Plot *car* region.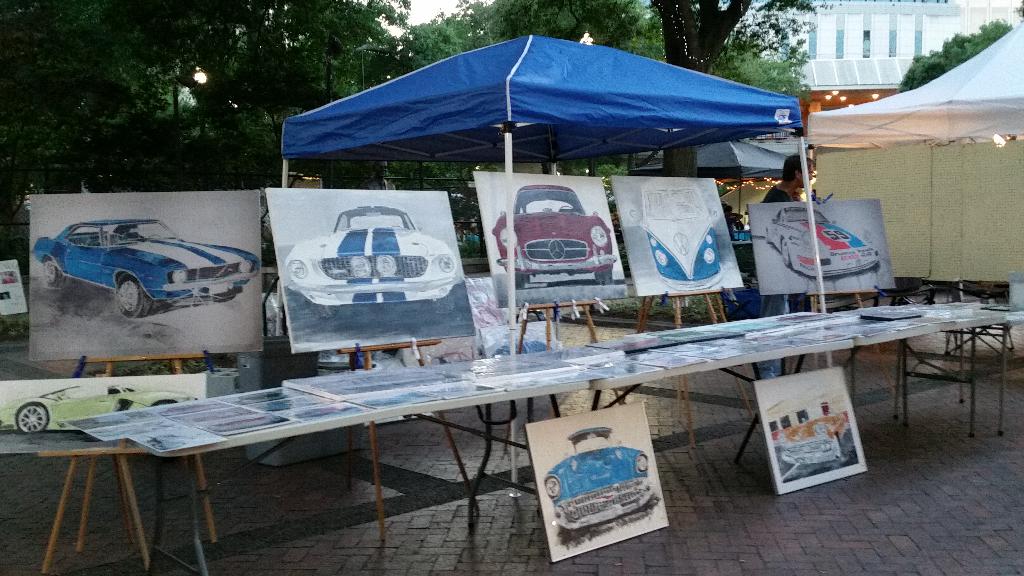
Plotted at locate(762, 199, 882, 280).
